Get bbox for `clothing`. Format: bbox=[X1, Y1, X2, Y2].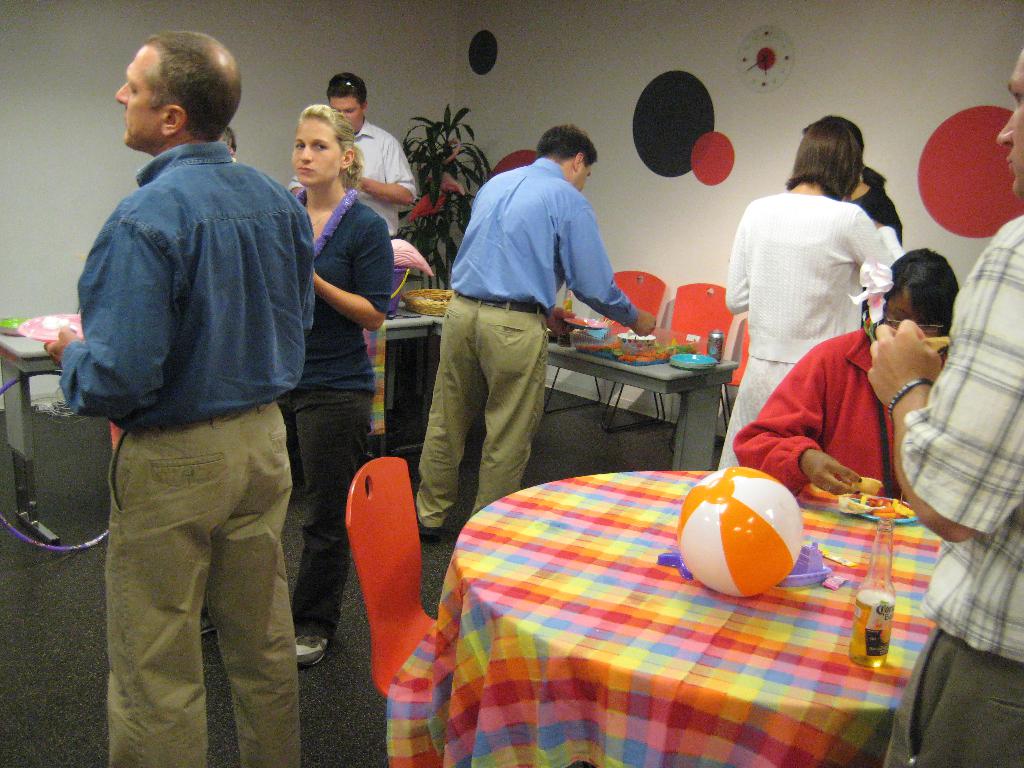
bbox=[852, 185, 893, 276].
